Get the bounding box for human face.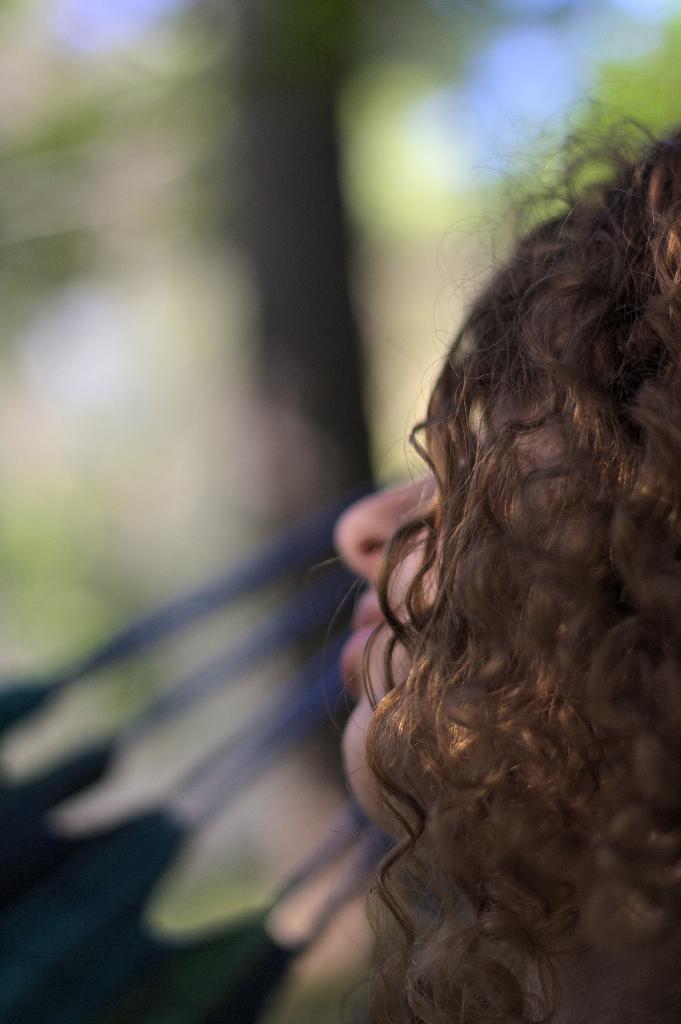
325/355/675/909.
